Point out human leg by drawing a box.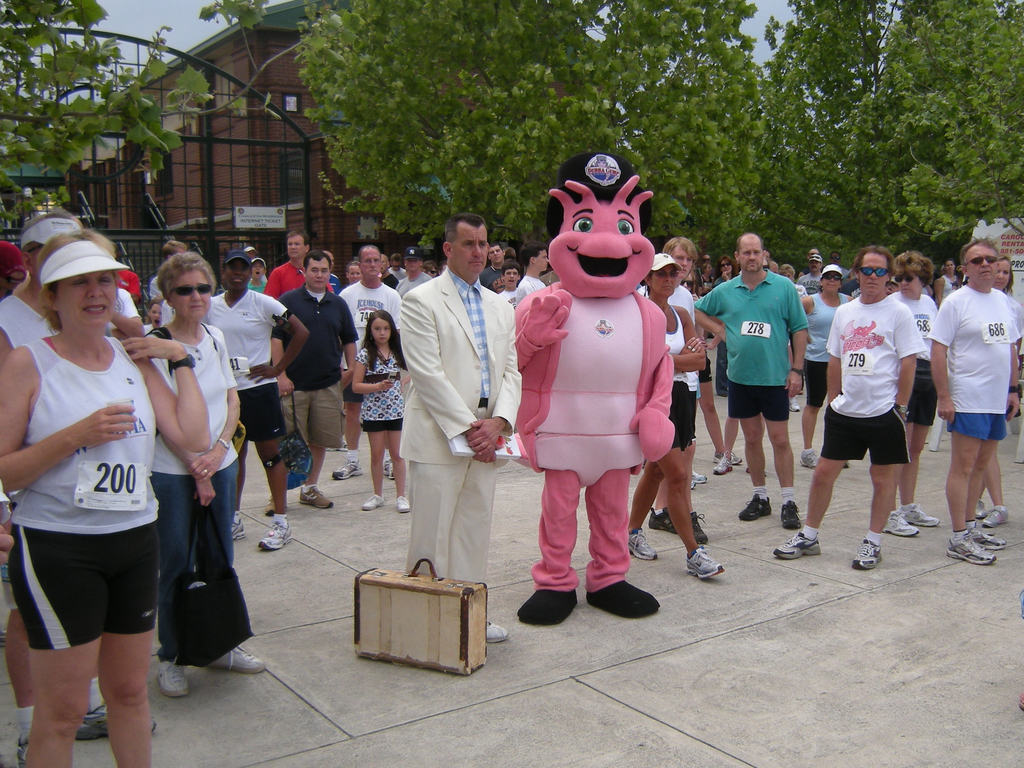
l=152, t=471, r=195, b=695.
